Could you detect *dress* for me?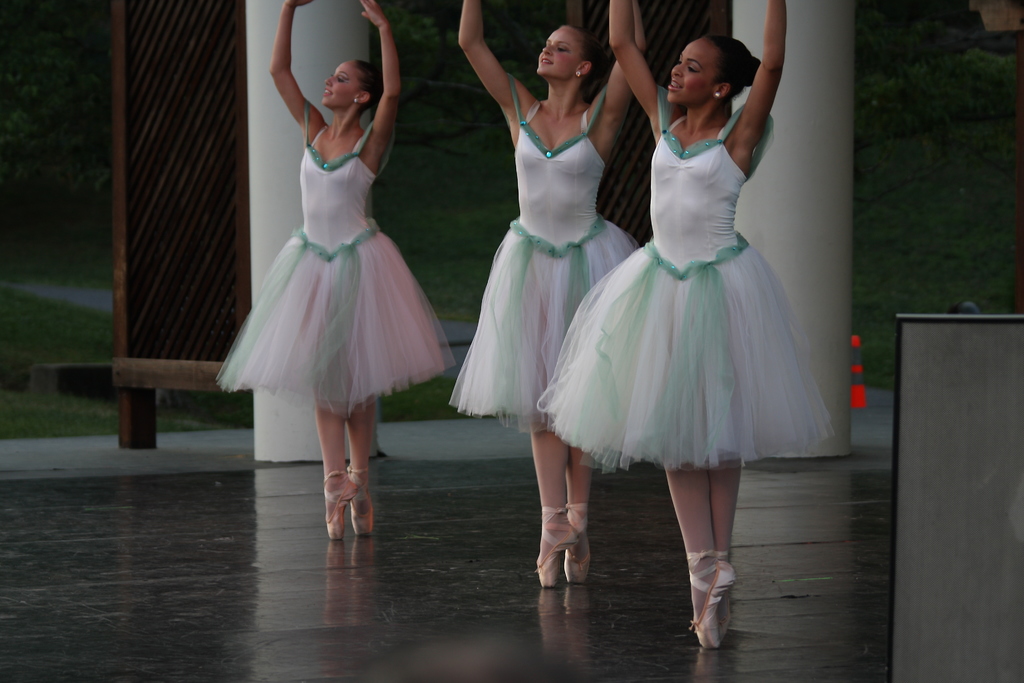
Detection result: region(533, 84, 837, 473).
